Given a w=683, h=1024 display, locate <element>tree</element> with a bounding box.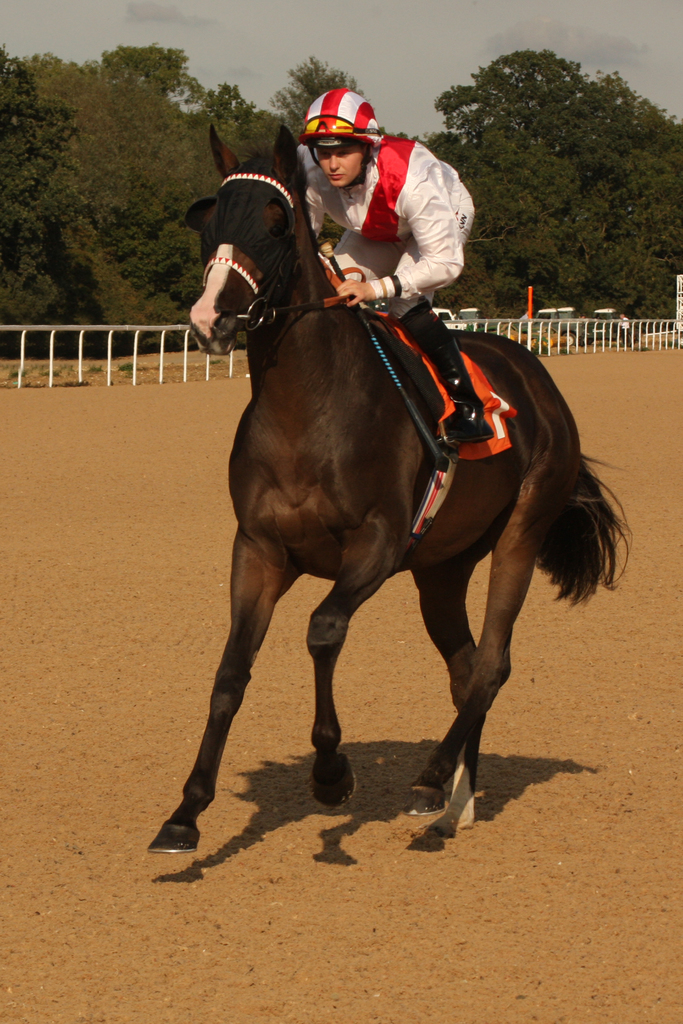
Located: l=414, t=40, r=682, b=323.
